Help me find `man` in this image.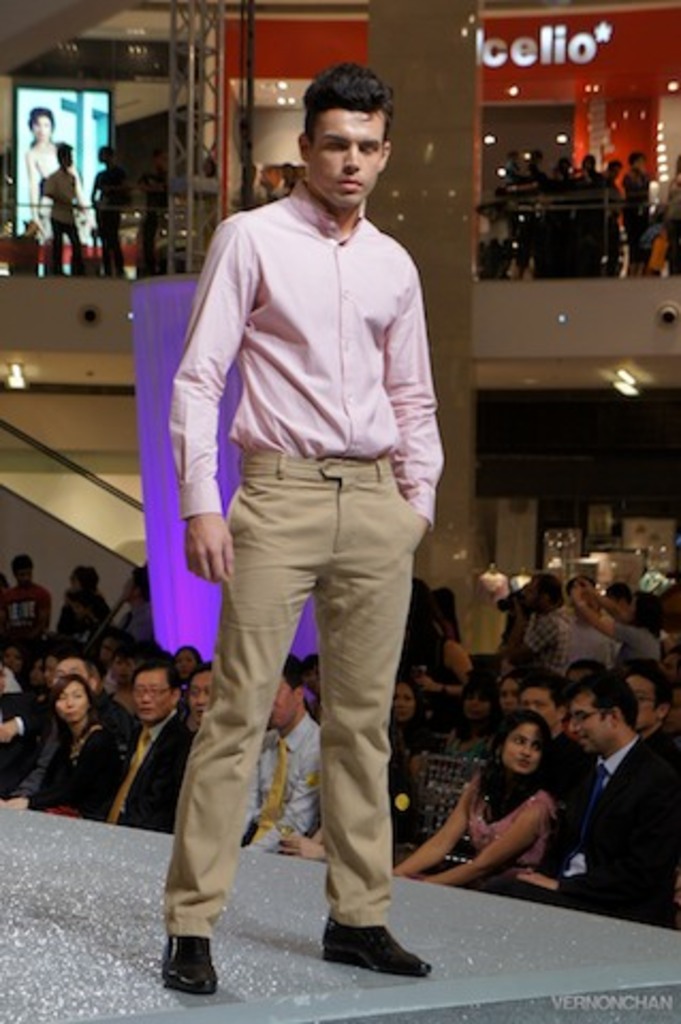
Found it: [0, 553, 51, 657].
